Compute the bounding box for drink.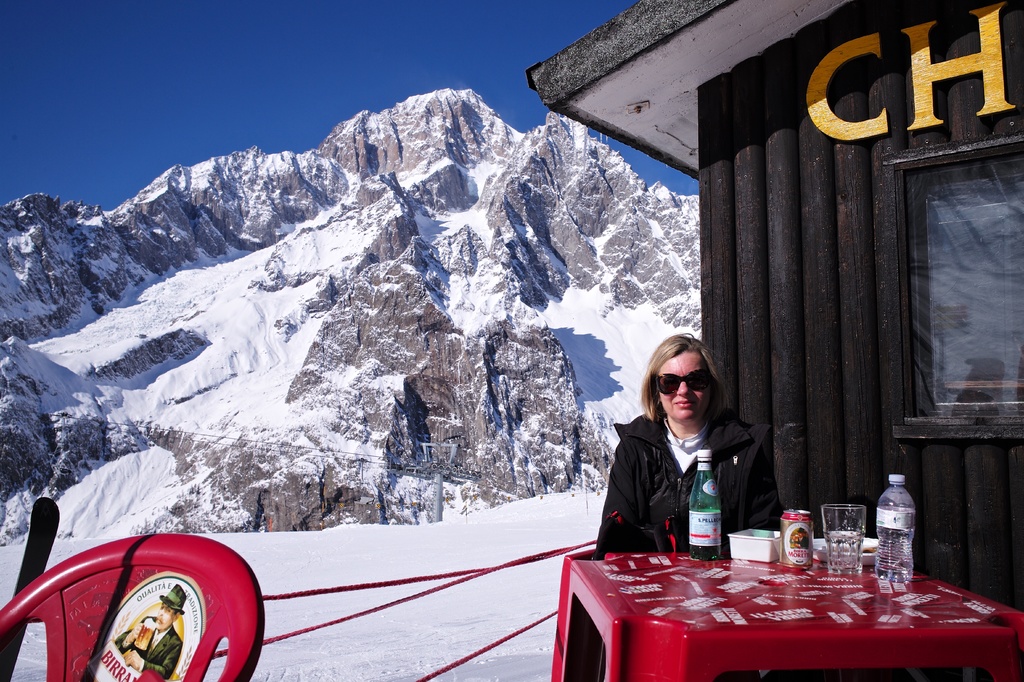
877 486 938 573.
